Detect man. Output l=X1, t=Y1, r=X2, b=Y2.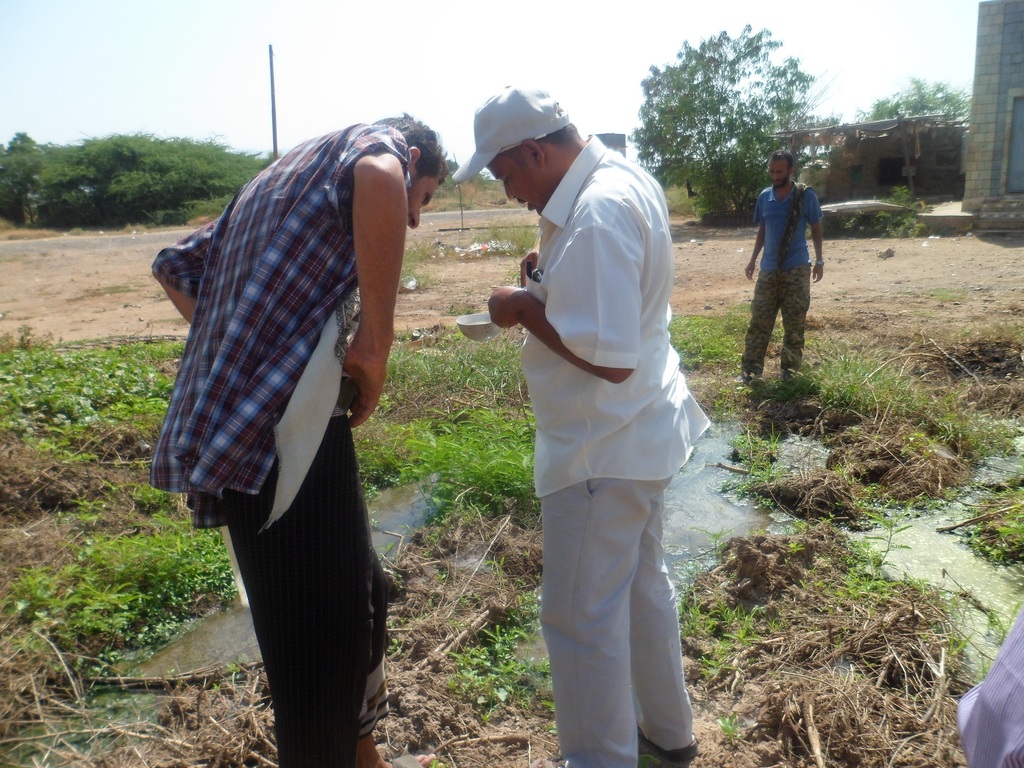
l=743, t=150, r=824, b=383.
